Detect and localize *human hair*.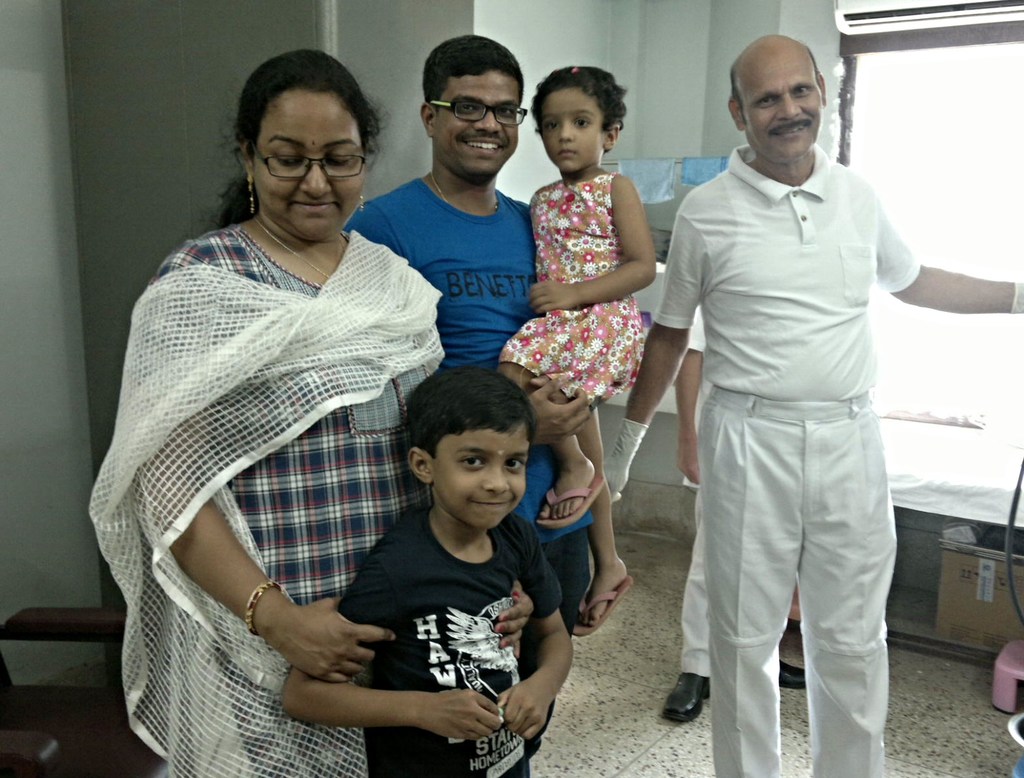
Localized at select_region(533, 63, 628, 136).
